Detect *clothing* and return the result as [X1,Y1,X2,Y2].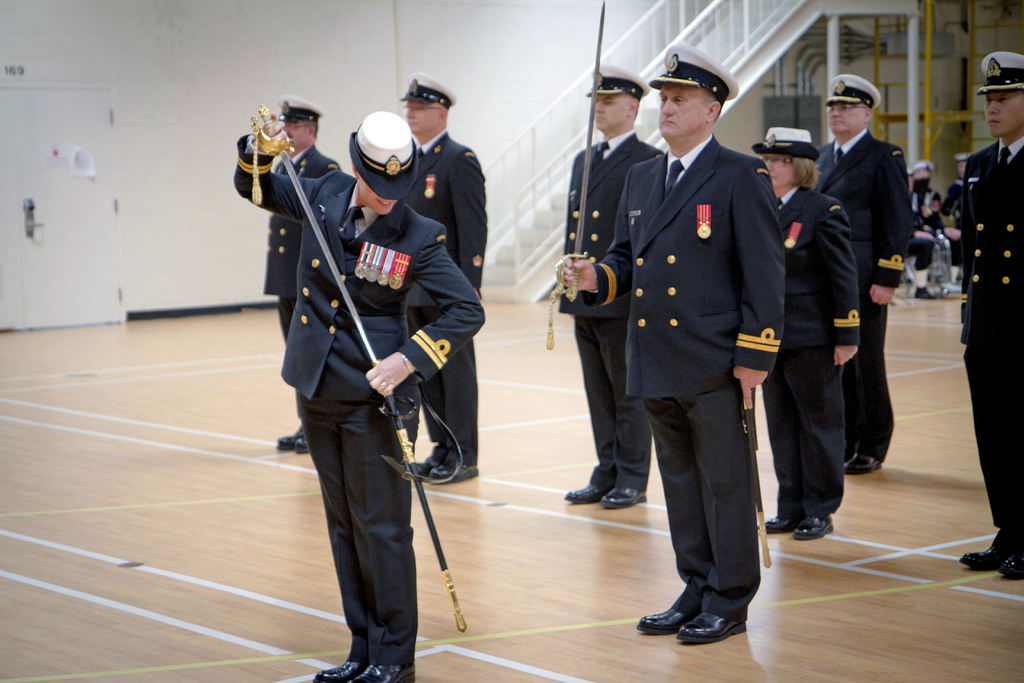
[555,129,665,488].
